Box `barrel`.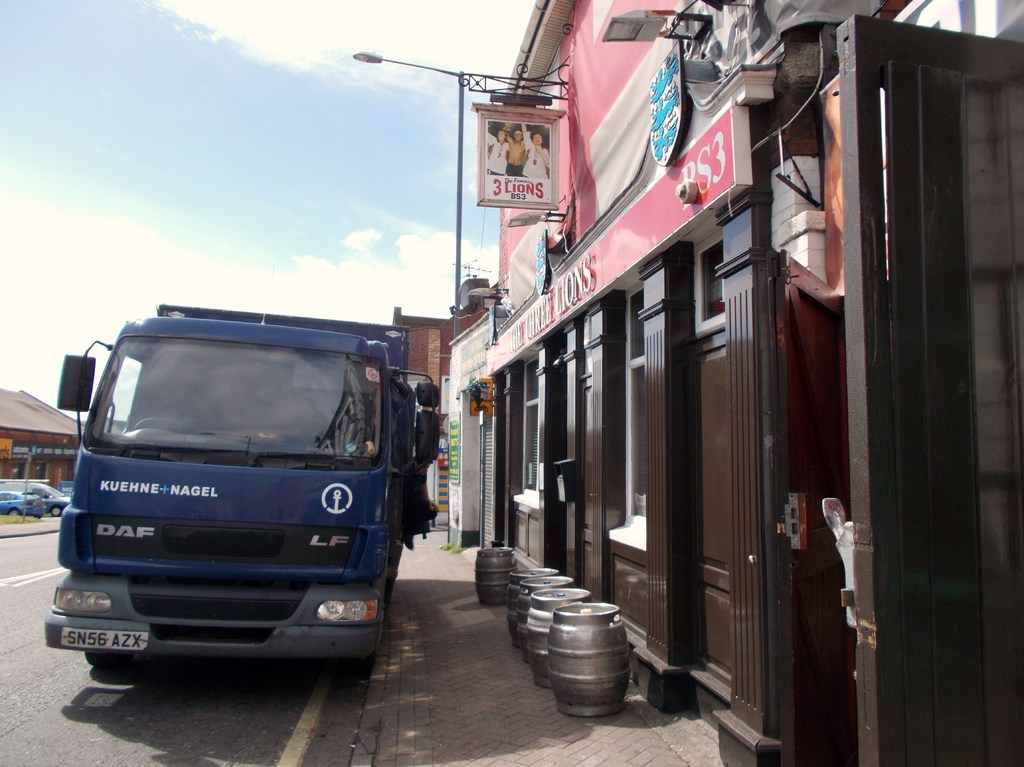
<bbox>476, 546, 515, 607</bbox>.
